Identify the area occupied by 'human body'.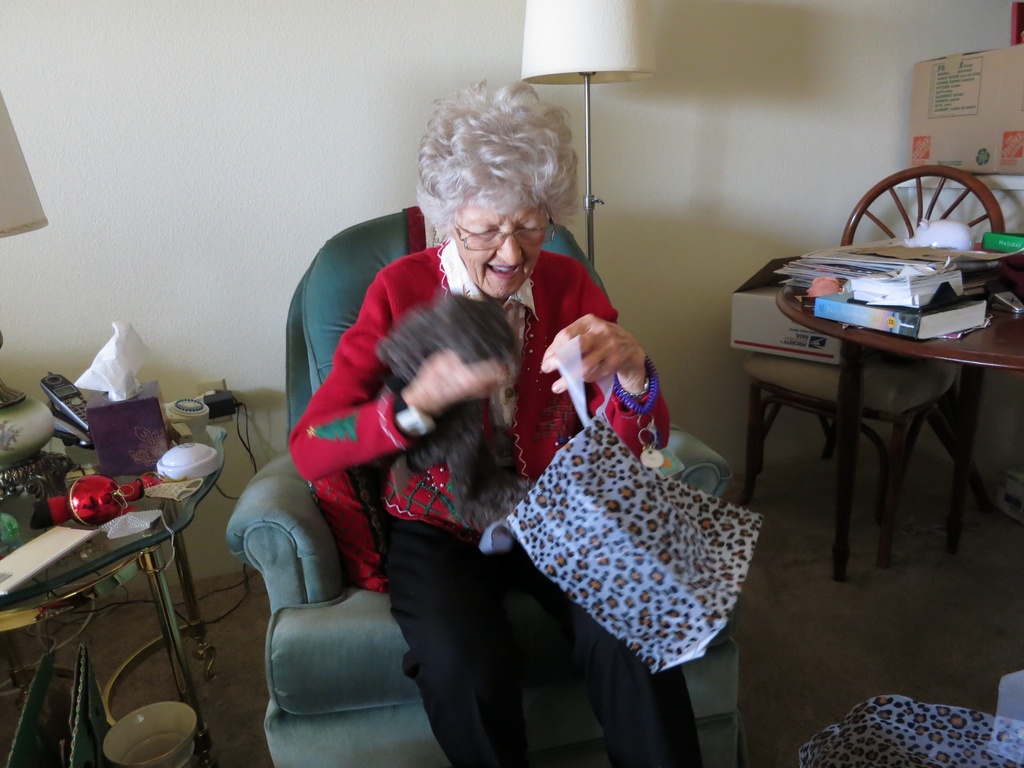
Area: crop(280, 160, 678, 762).
